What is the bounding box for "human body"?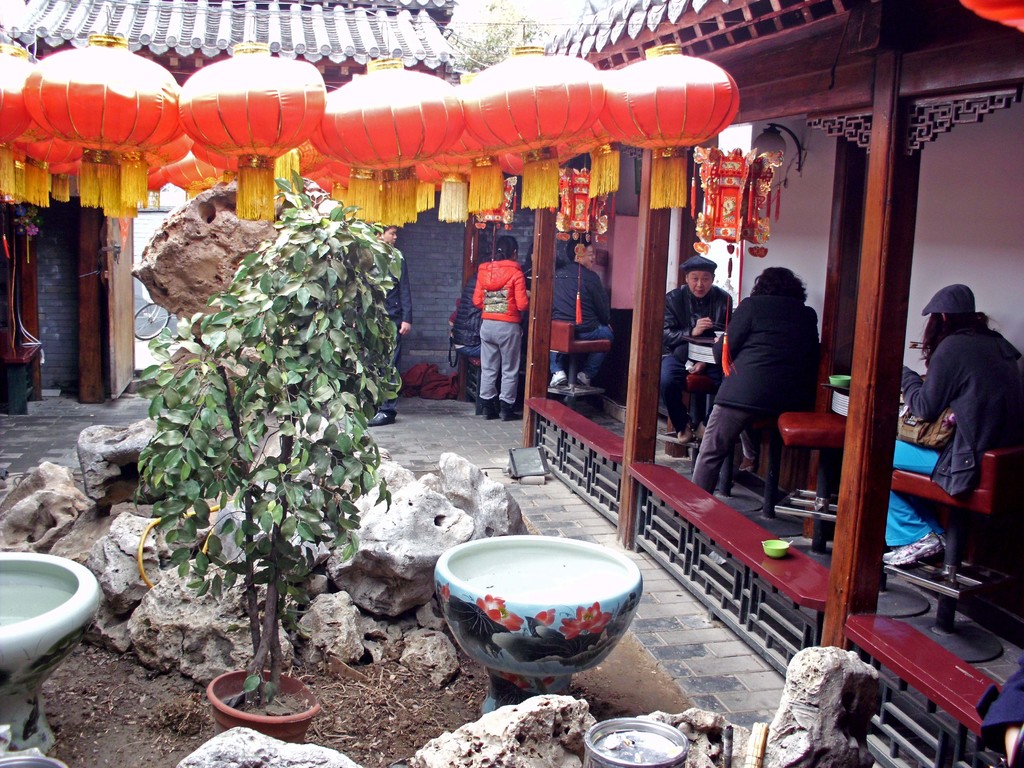
detection(474, 233, 529, 421).
